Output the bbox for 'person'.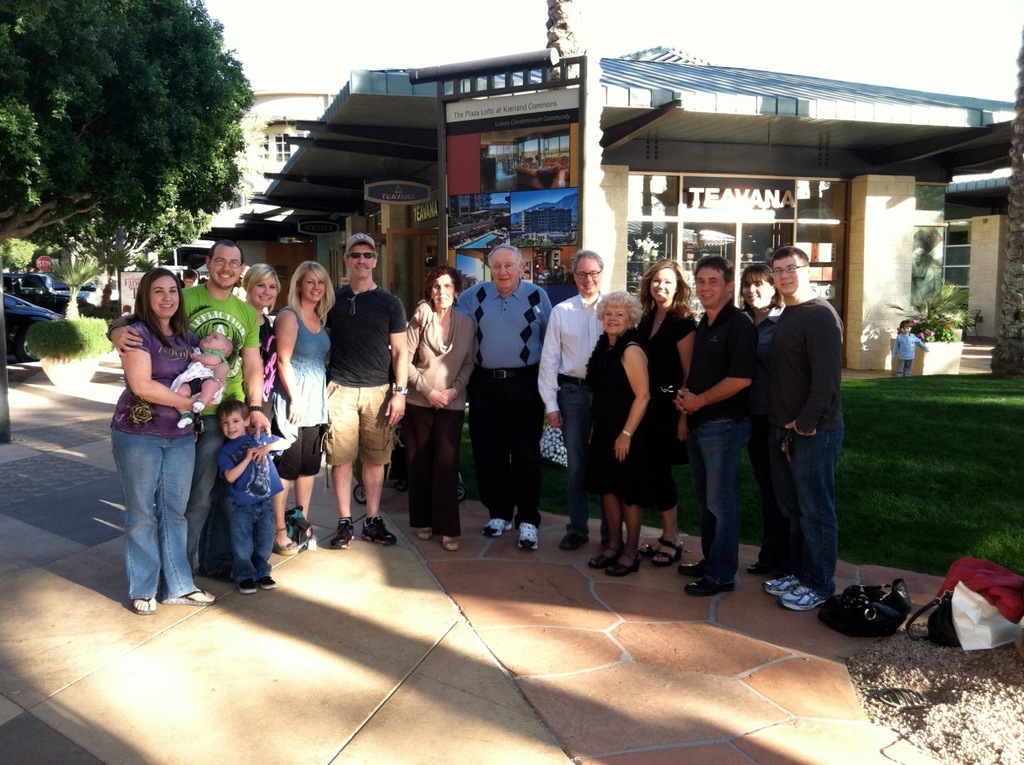
[670,254,755,599].
